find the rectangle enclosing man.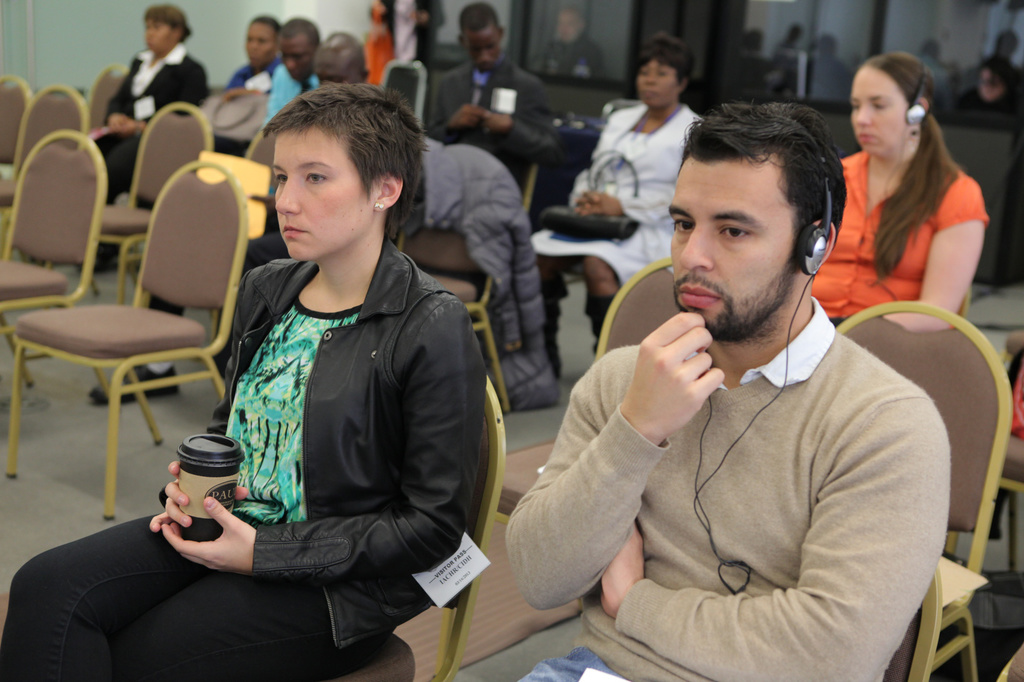
<box>317,25,372,86</box>.
